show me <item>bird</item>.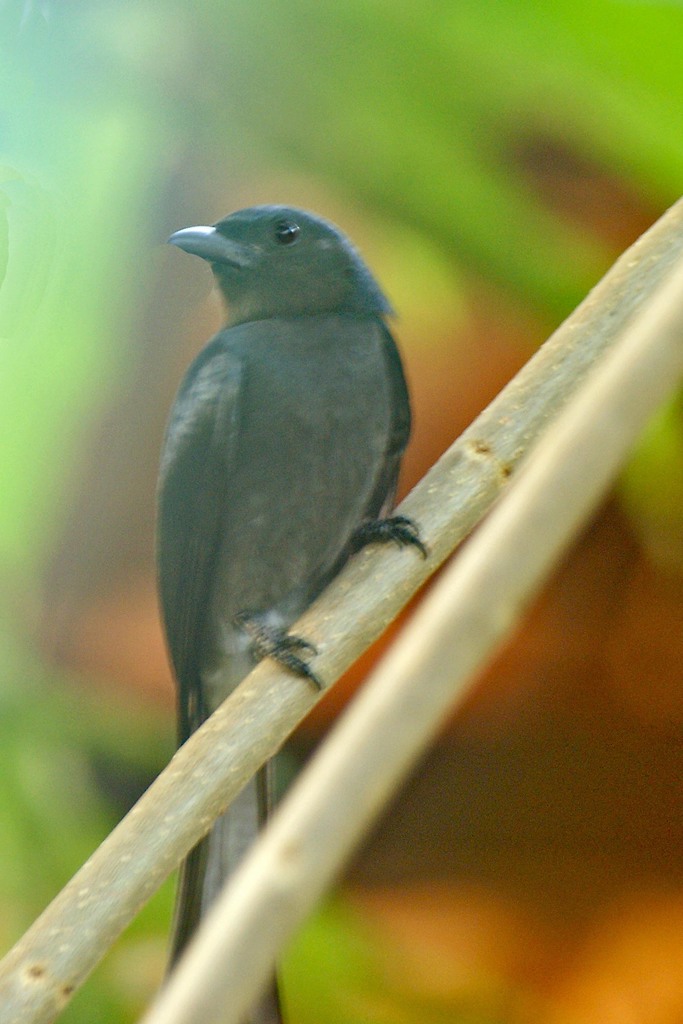
<item>bird</item> is here: Rect(167, 195, 430, 1023).
